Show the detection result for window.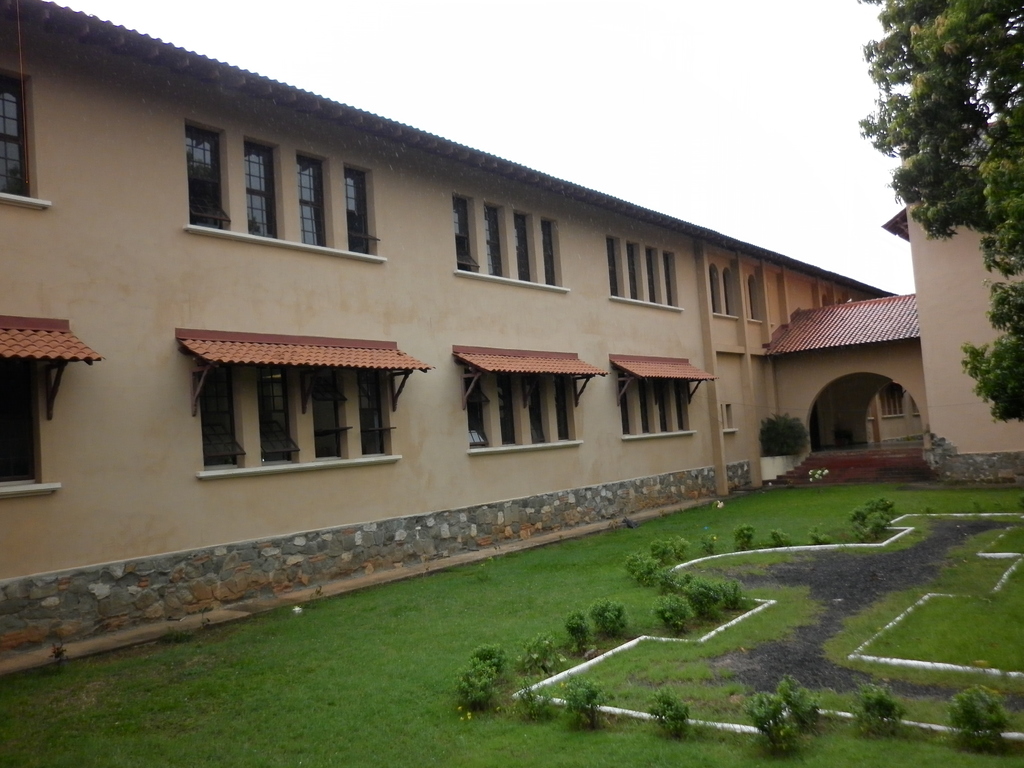
crop(0, 372, 36, 477).
